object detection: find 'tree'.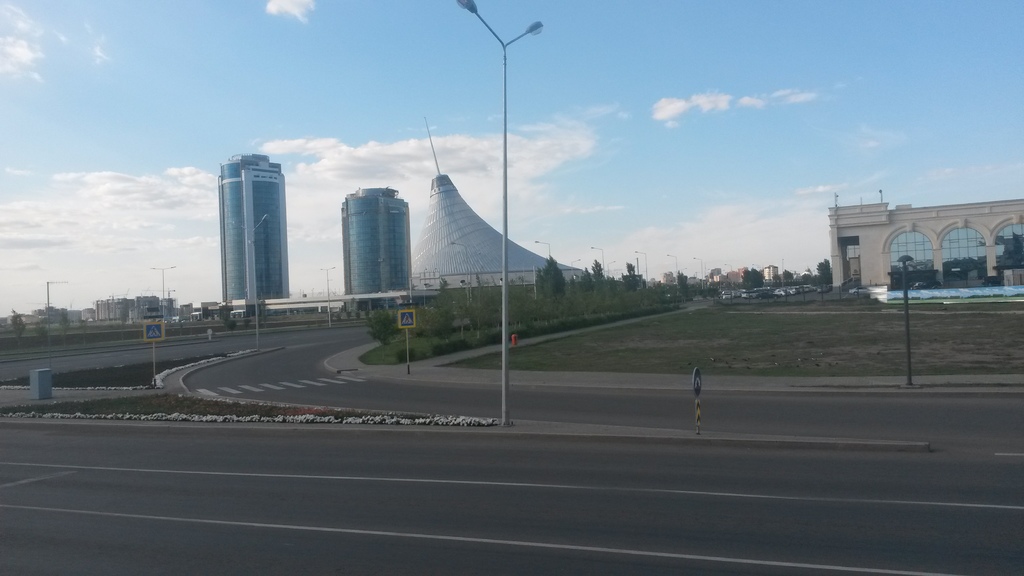
(539,254,565,316).
